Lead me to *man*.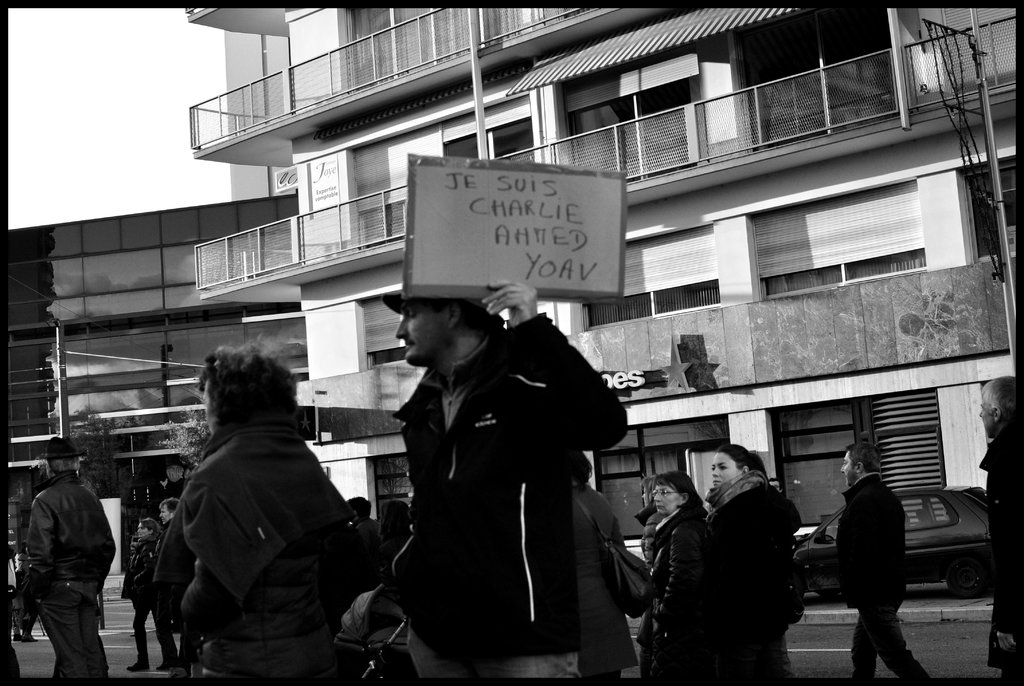
Lead to l=380, t=284, r=628, b=680.
